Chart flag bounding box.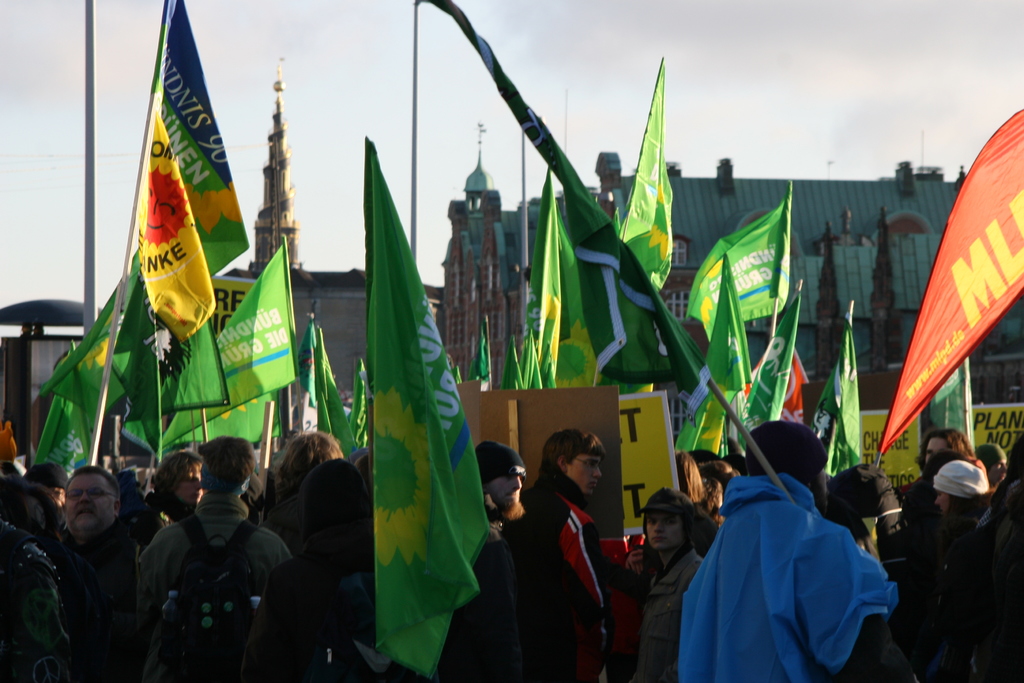
Charted: box=[32, 335, 92, 486].
